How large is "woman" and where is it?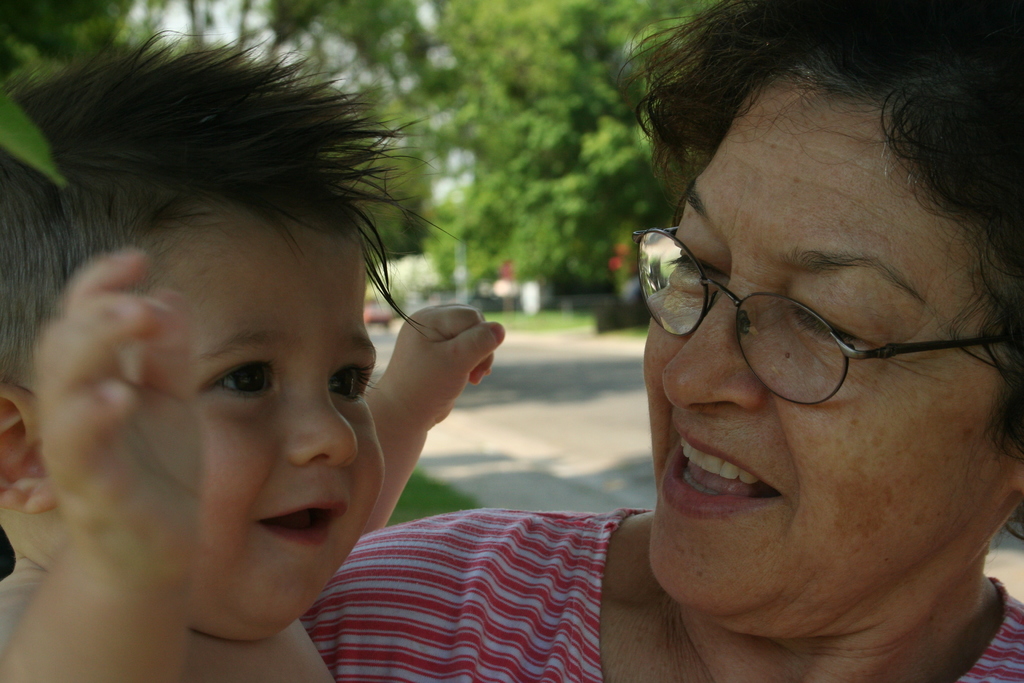
Bounding box: (x1=415, y1=45, x2=1023, y2=669).
